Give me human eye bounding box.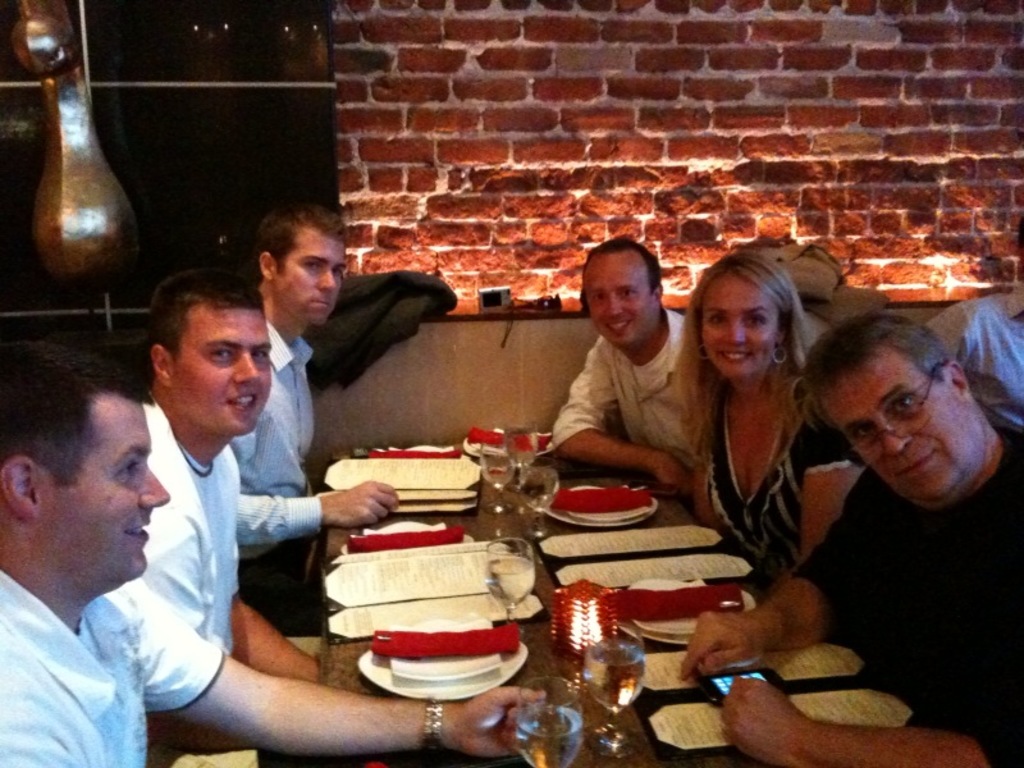
(852, 422, 870, 439).
